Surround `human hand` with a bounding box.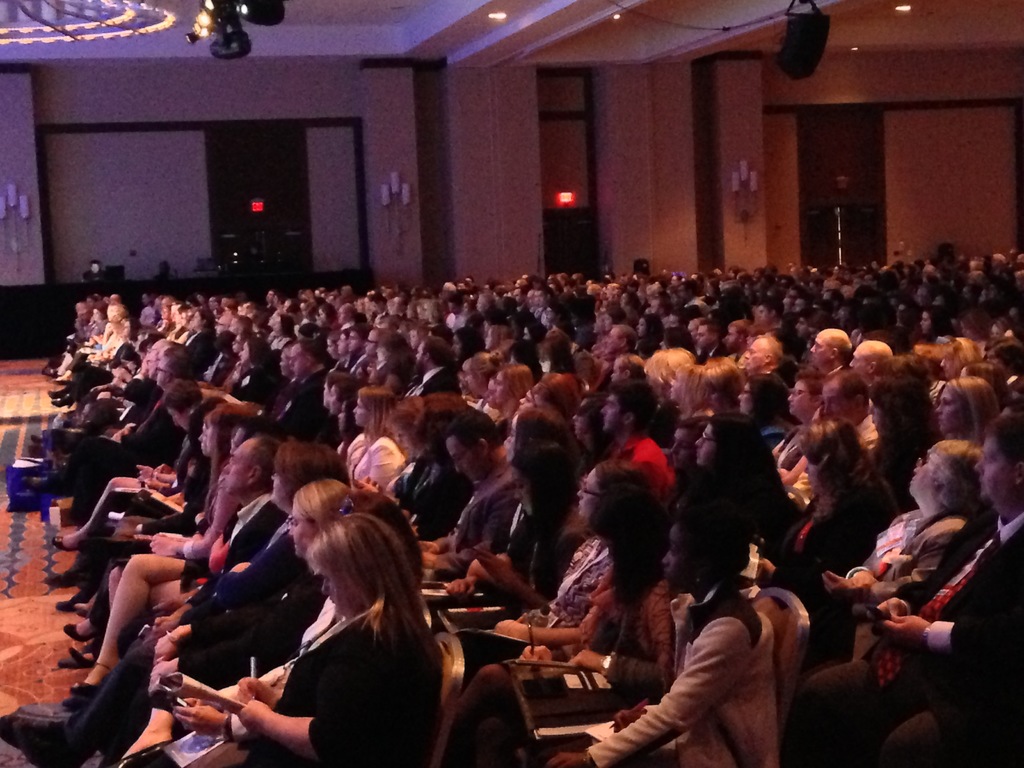
136, 476, 163, 492.
